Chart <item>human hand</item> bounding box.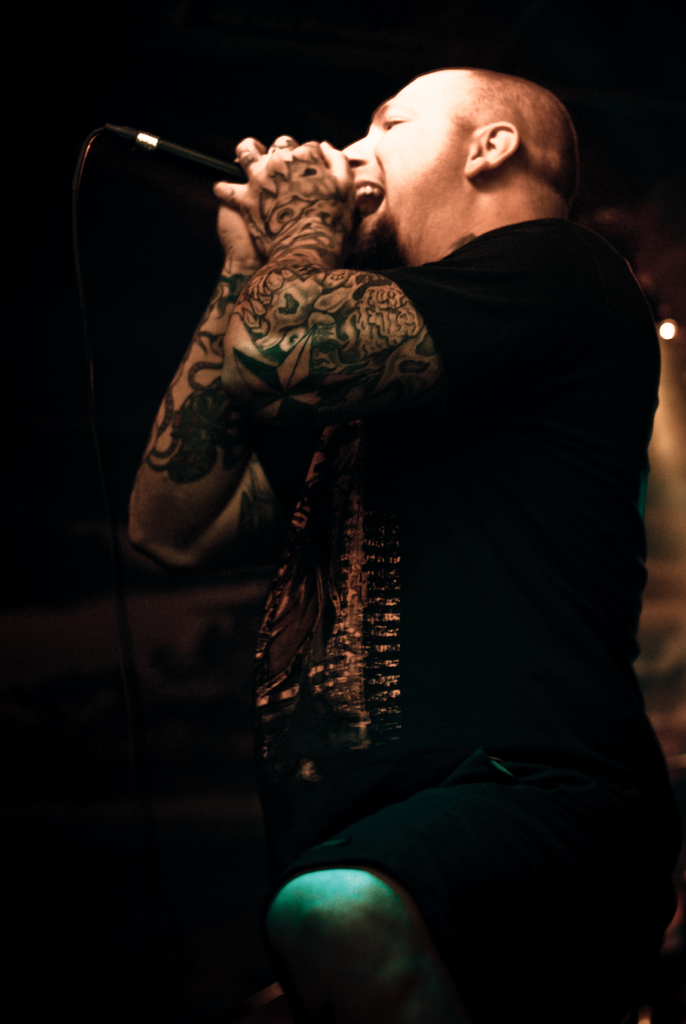
Charted: (x1=215, y1=200, x2=264, y2=271).
